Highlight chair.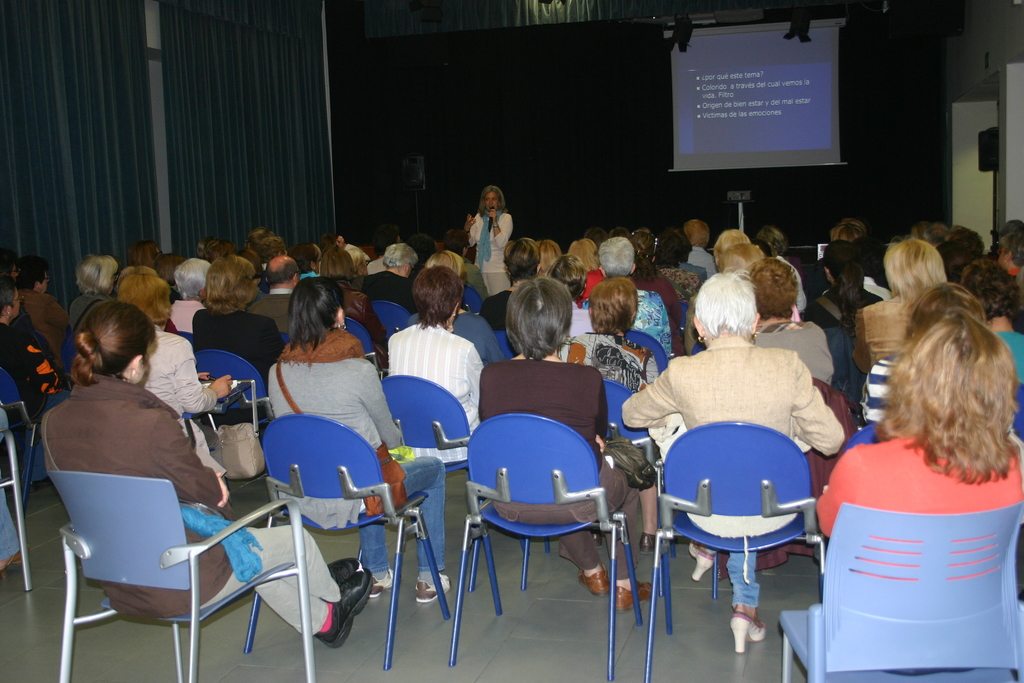
Highlighted region: bbox(817, 421, 1023, 595).
